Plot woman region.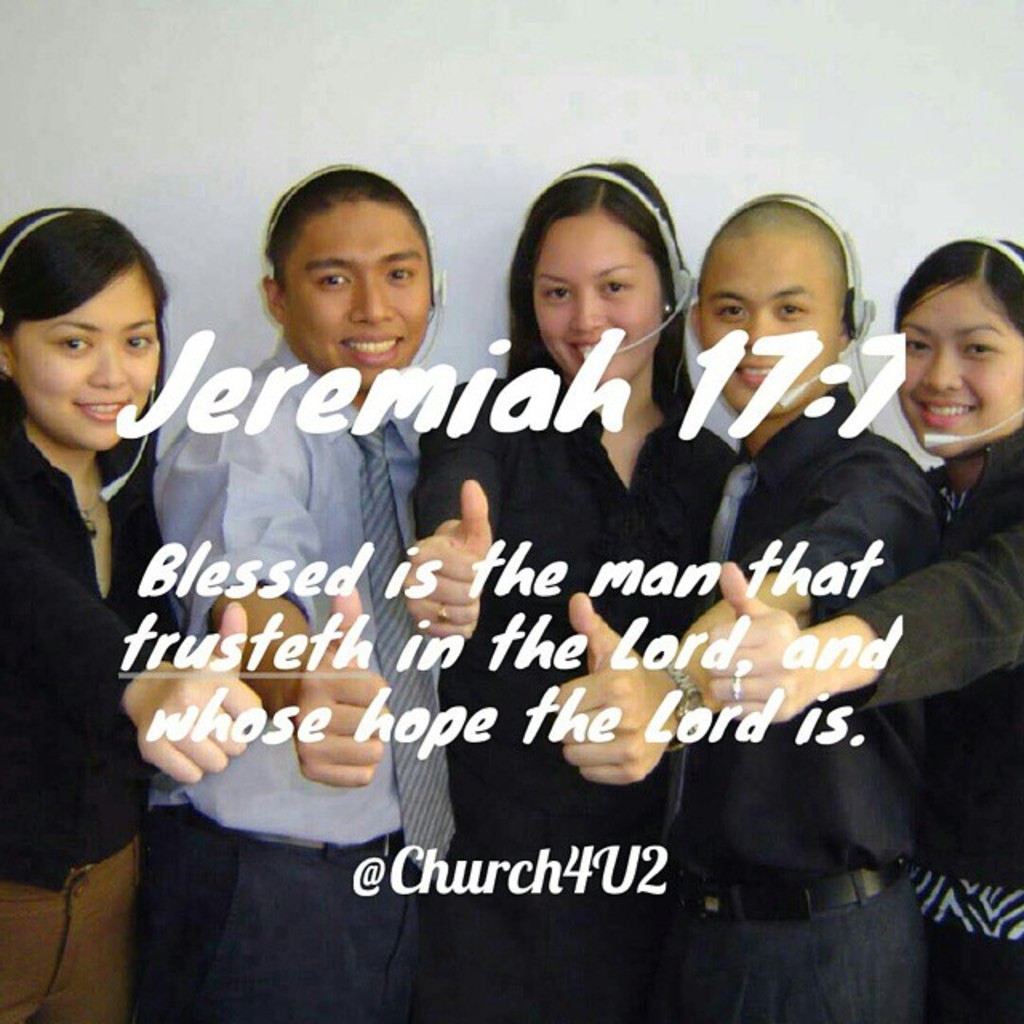
Plotted at bbox=[696, 230, 1022, 1022].
